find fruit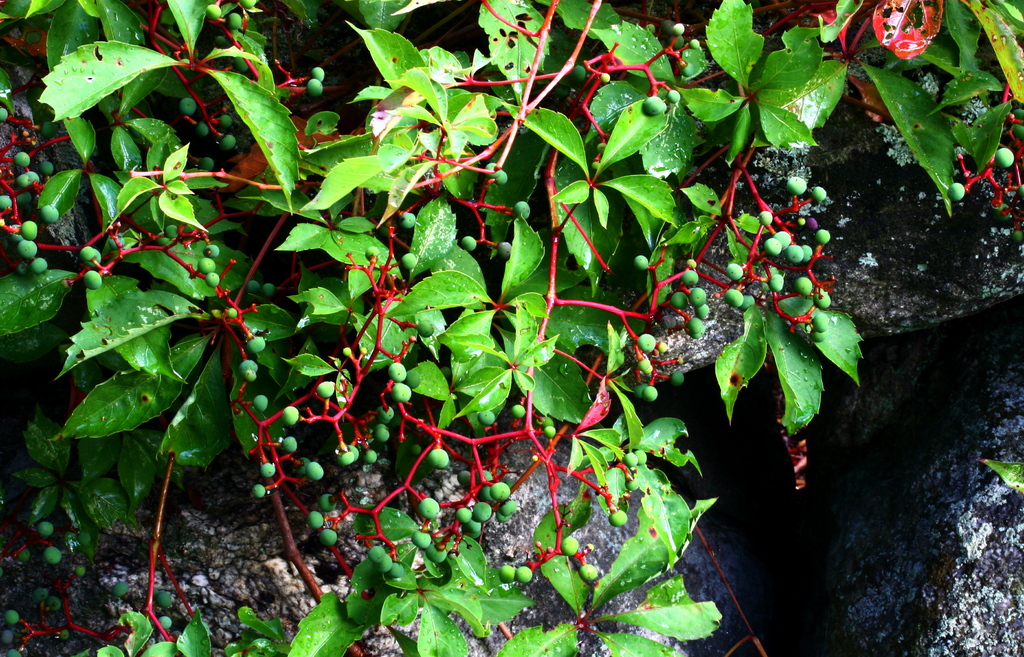
box(230, 11, 245, 31)
